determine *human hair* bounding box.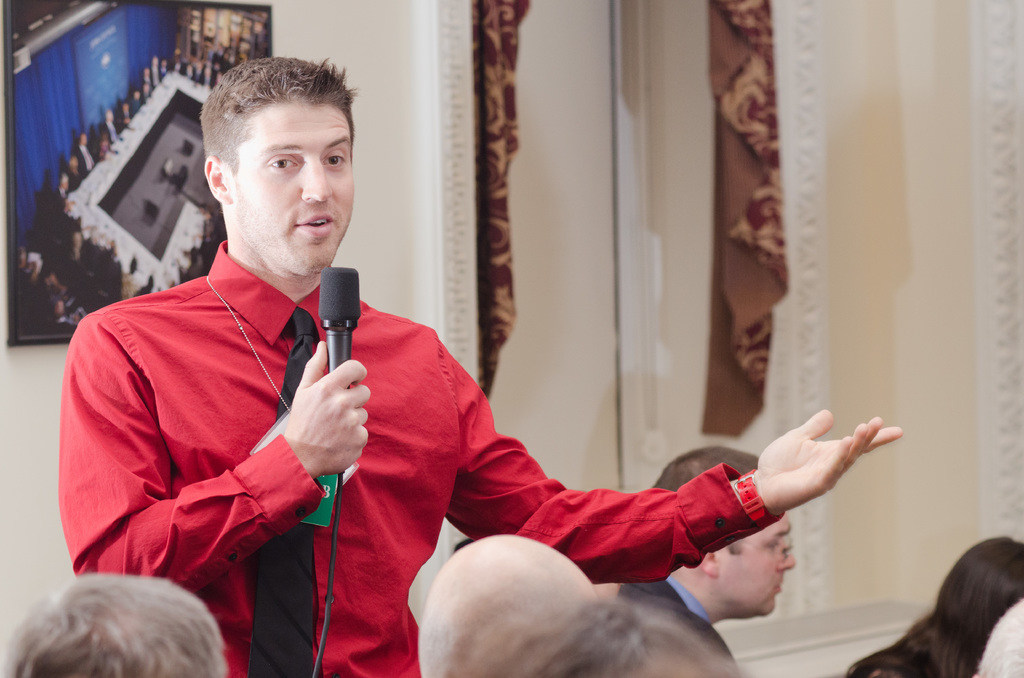
Determined: [652, 449, 755, 494].
